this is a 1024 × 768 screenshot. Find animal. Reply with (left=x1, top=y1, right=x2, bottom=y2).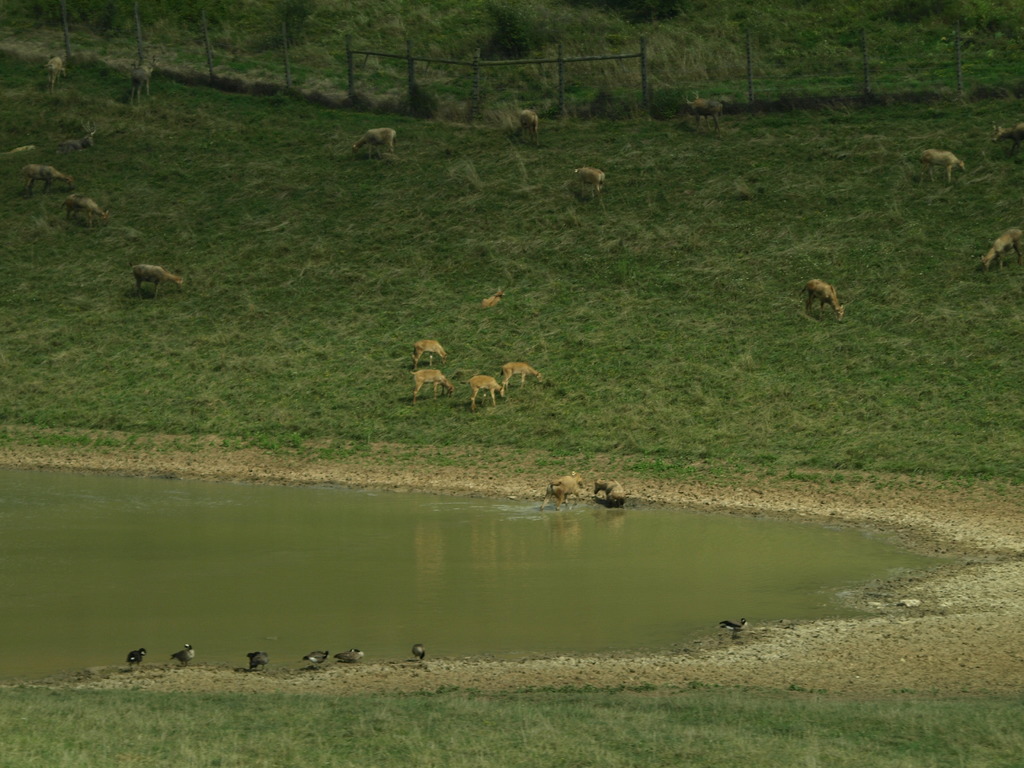
(left=975, top=225, right=1023, bottom=273).
